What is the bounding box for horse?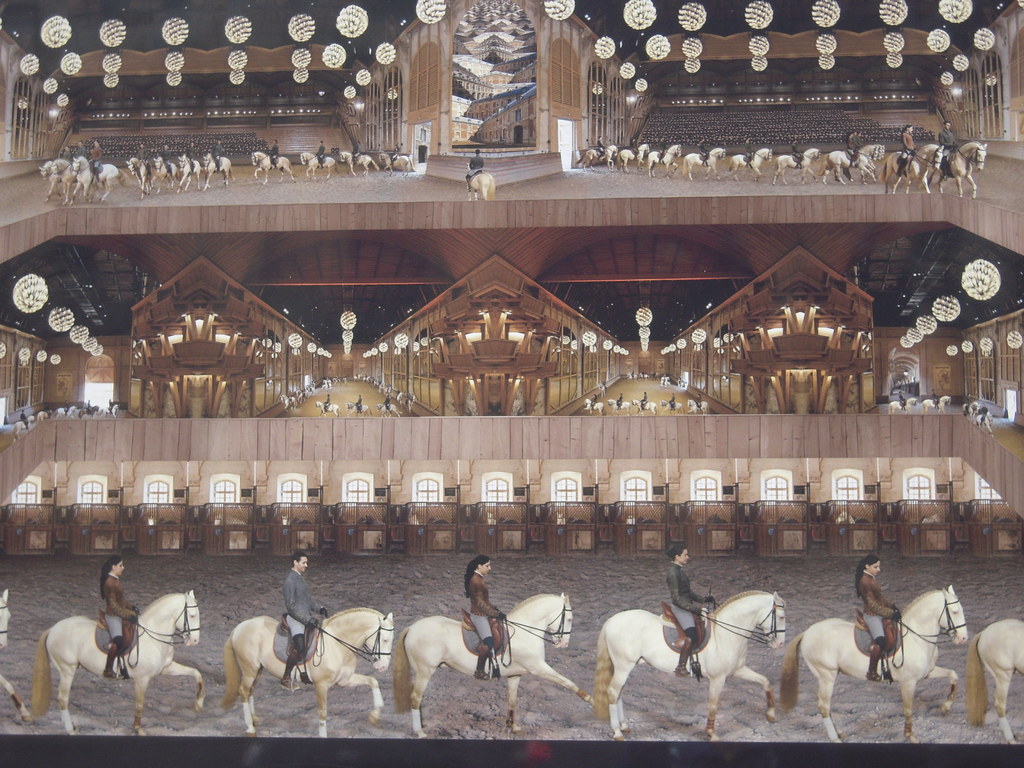
<bbox>961, 401, 980, 424</bbox>.
